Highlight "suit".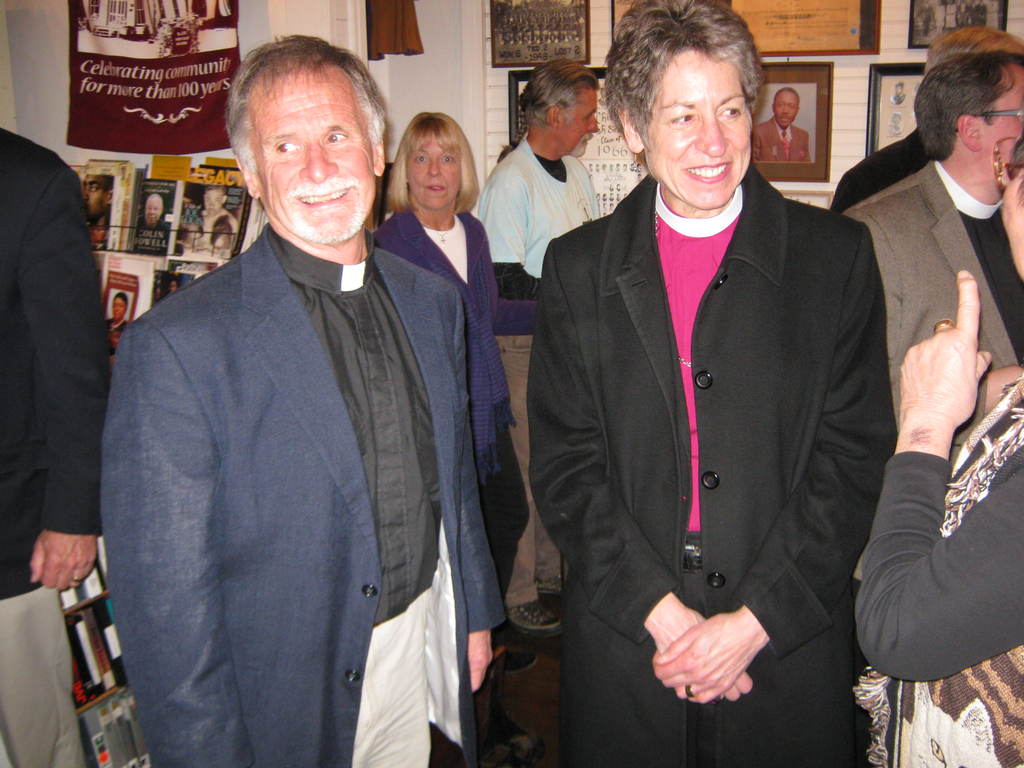
Highlighted region: <region>0, 126, 108, 767</region>.
